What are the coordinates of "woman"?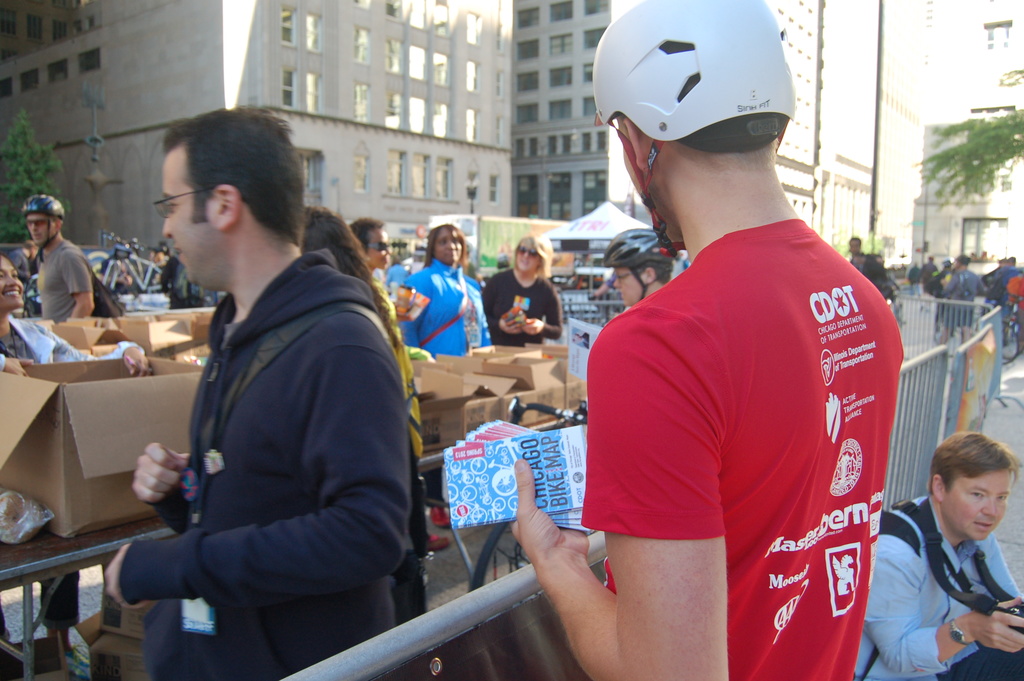
299, 207, 435, 626.
